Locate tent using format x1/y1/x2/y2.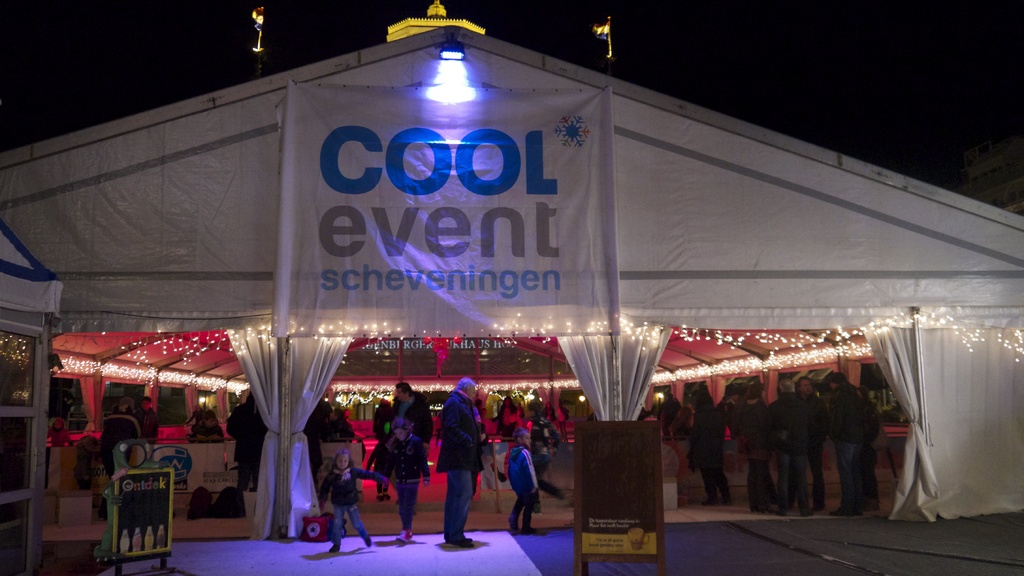
0/27/1023/549.
